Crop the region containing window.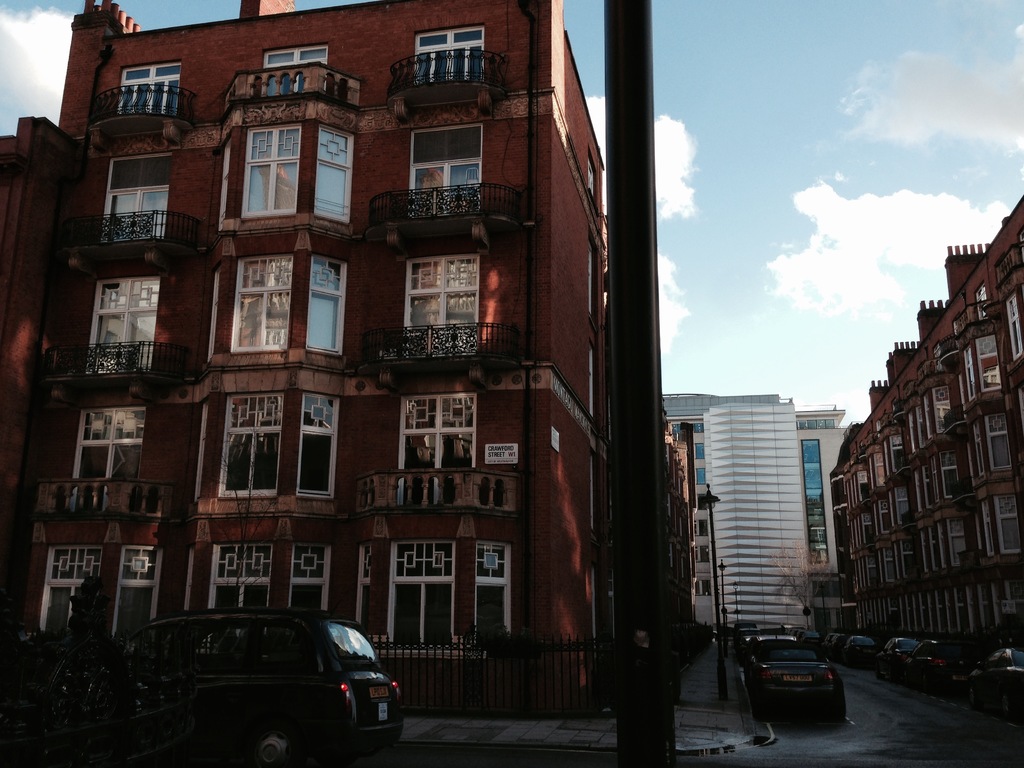
Crop region: region(240, 130, 301, 214).
